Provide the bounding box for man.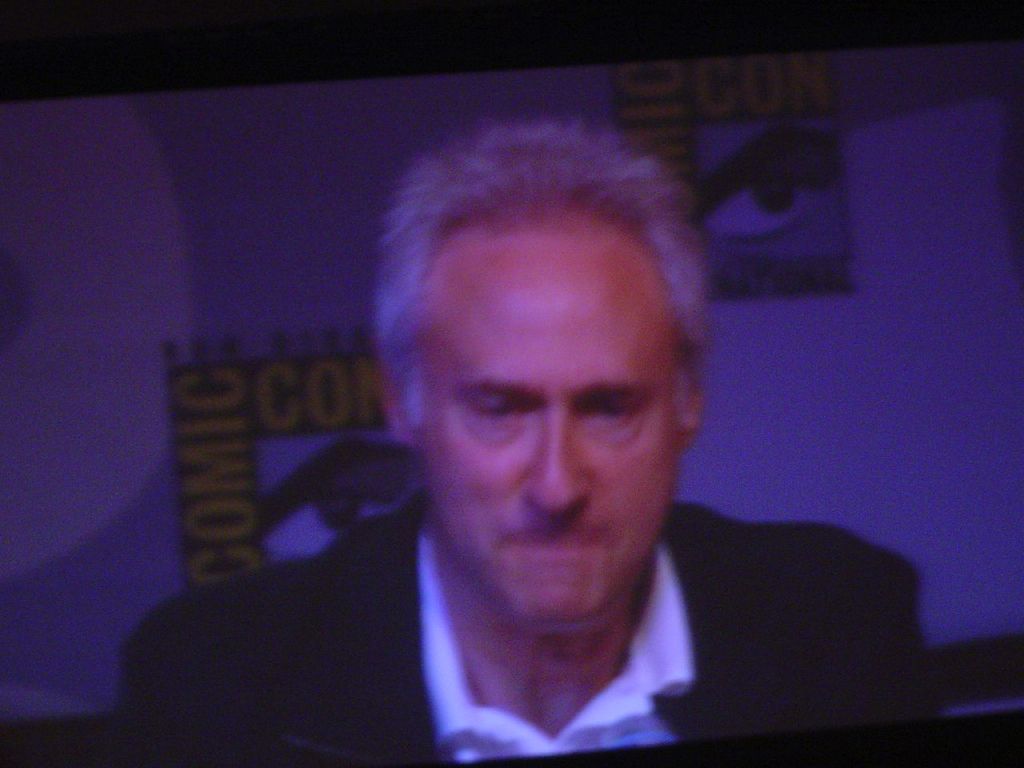
detection(202, 120, 899, 766).
